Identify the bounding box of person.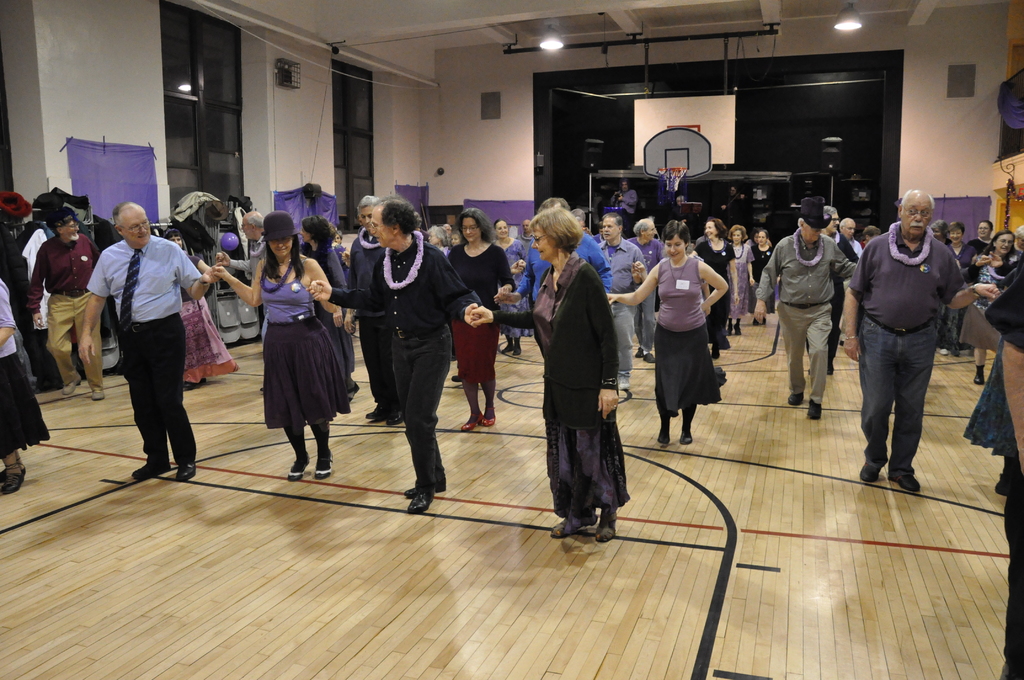
[509,193,614,378].
